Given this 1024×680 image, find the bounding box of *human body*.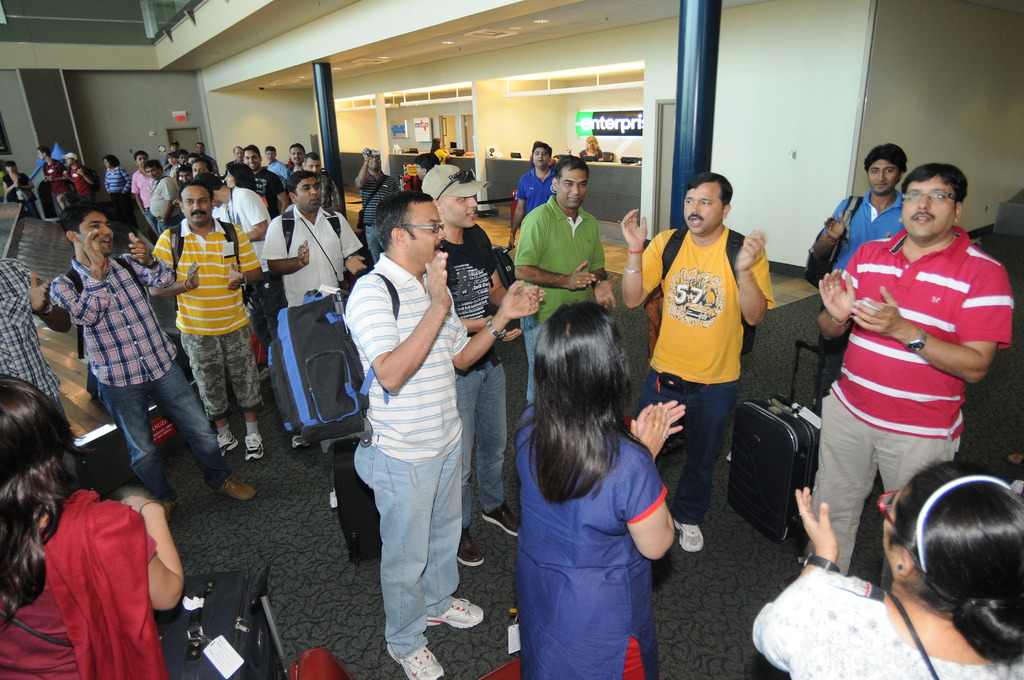
(506,157,557,229).
